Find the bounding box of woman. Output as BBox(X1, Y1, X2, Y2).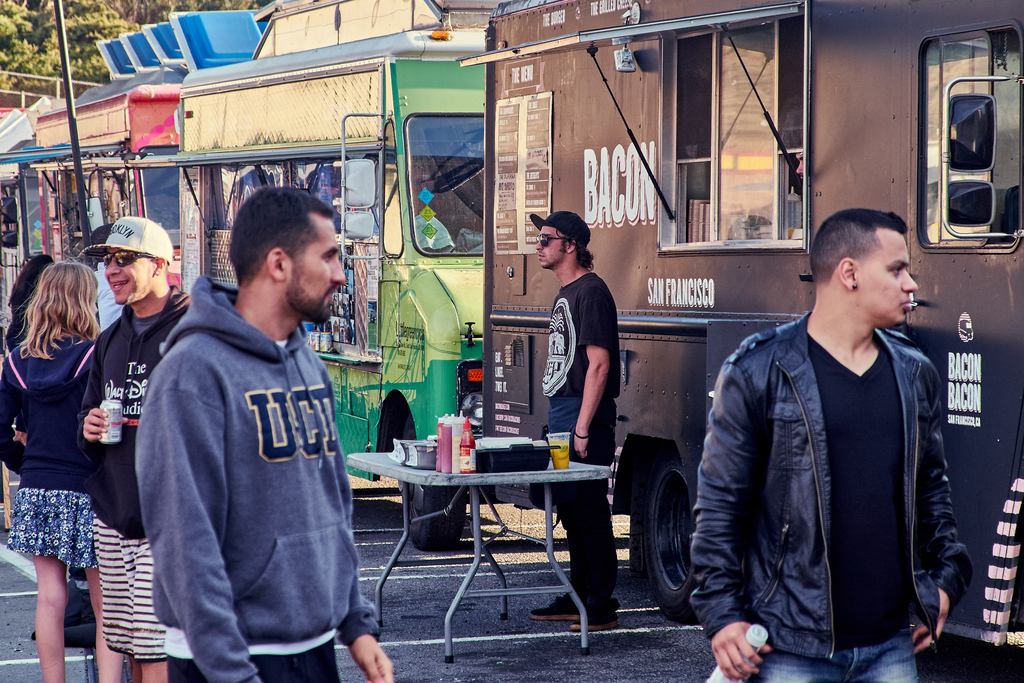
BBox(0, 253, 63, 350).
